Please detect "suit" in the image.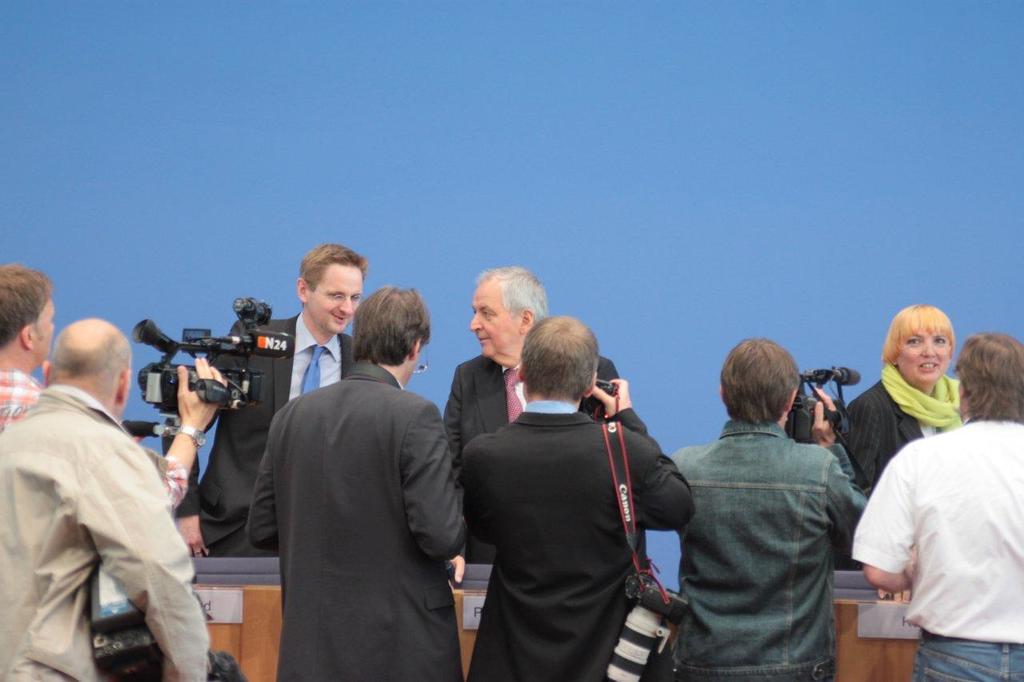
BBox(826, 375, 942, 567).
